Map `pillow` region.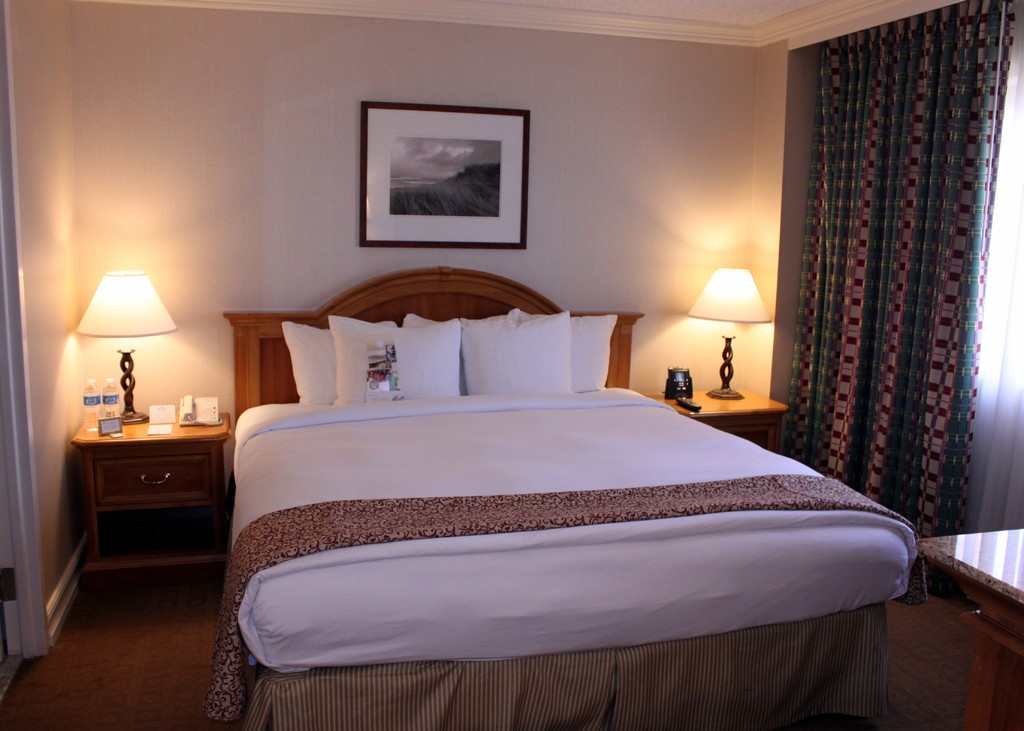
Mapped to [454, 307, 576, 399].
